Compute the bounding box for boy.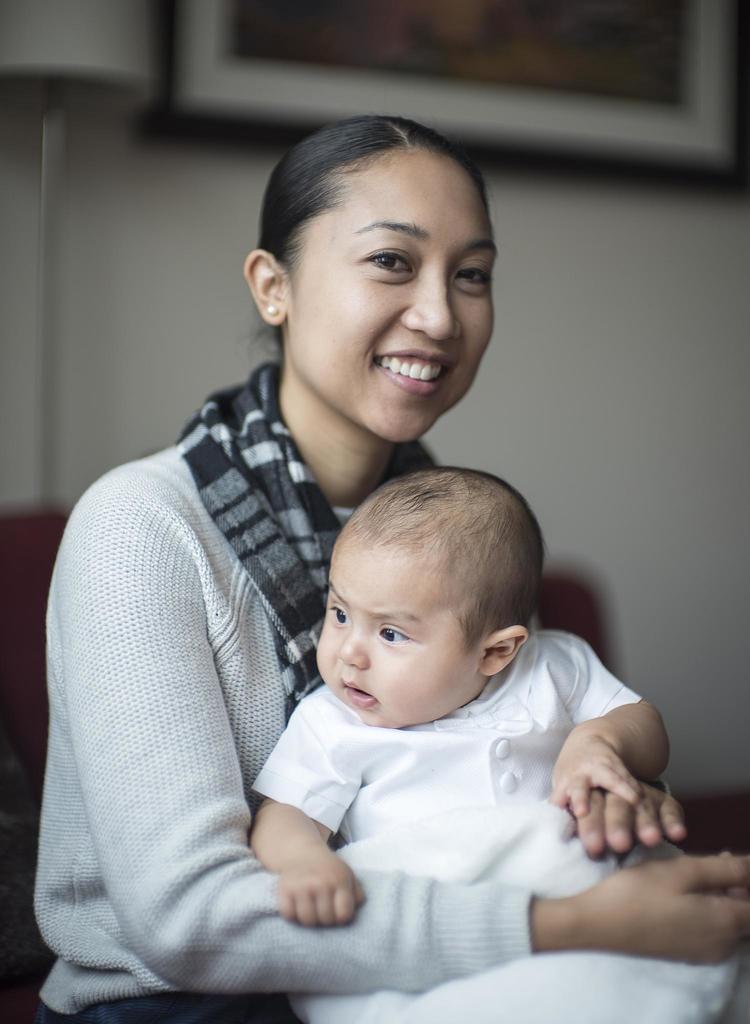
<bbox>227, 447, 673, 966</bbox>.
